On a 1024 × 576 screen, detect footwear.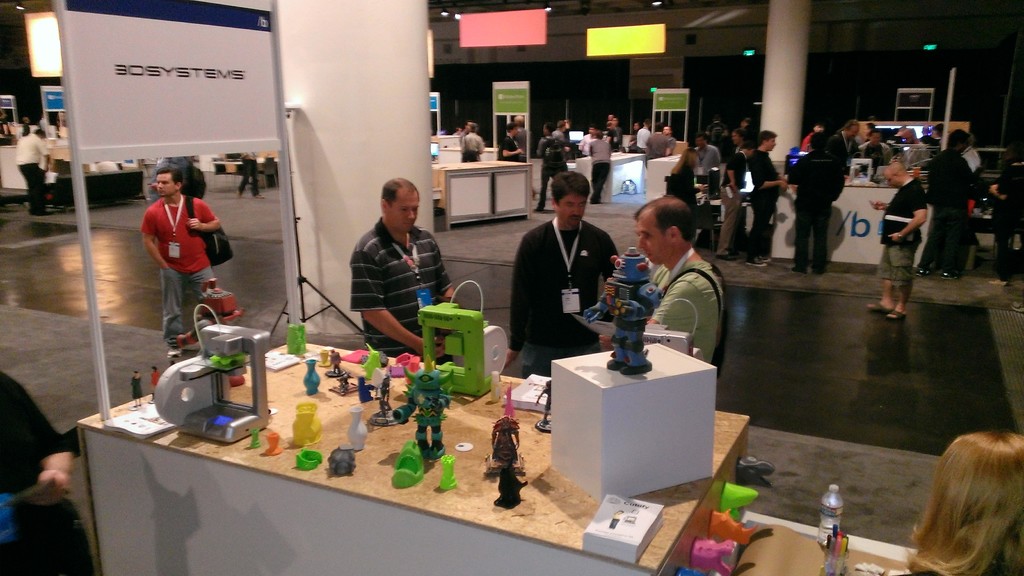
box=[862, 303, 893, 313].
